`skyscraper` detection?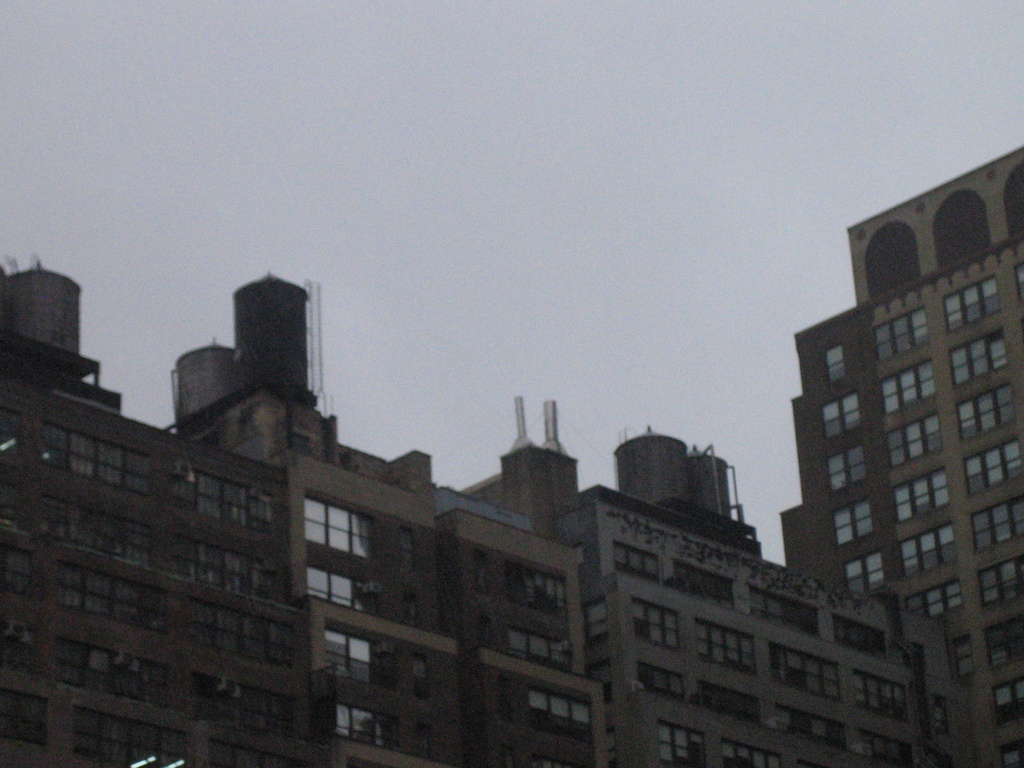
x1=777, y1=142, x2=1023, y2=767
